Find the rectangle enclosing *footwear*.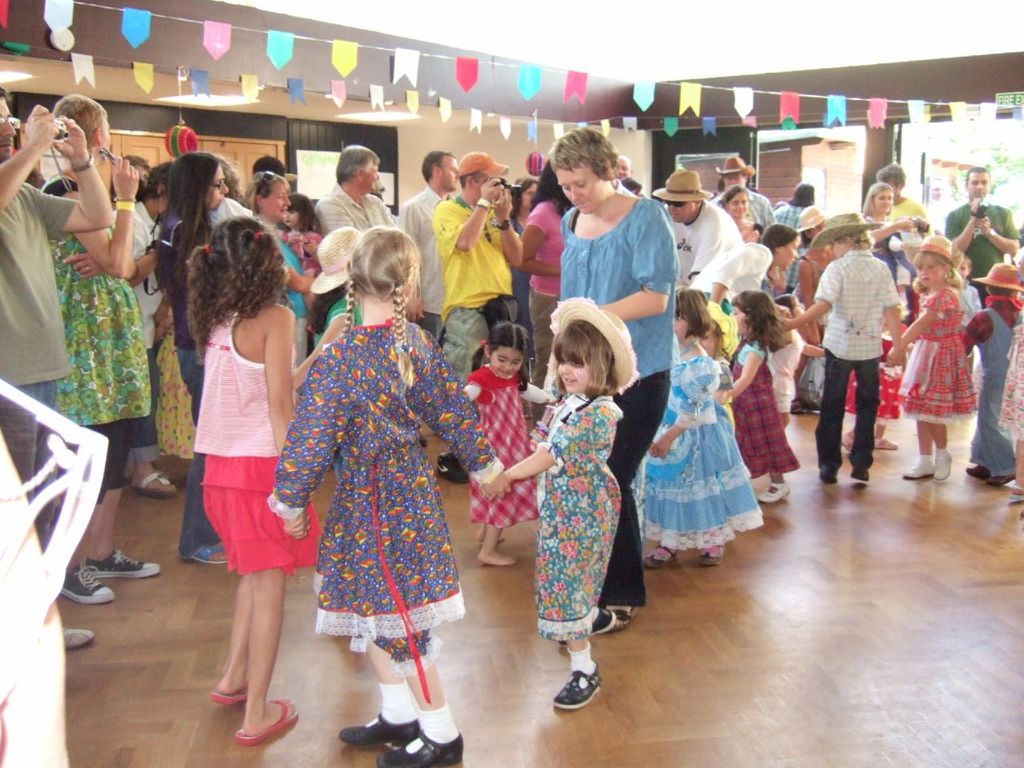
<region>135, 469, 174, 497</region>.
